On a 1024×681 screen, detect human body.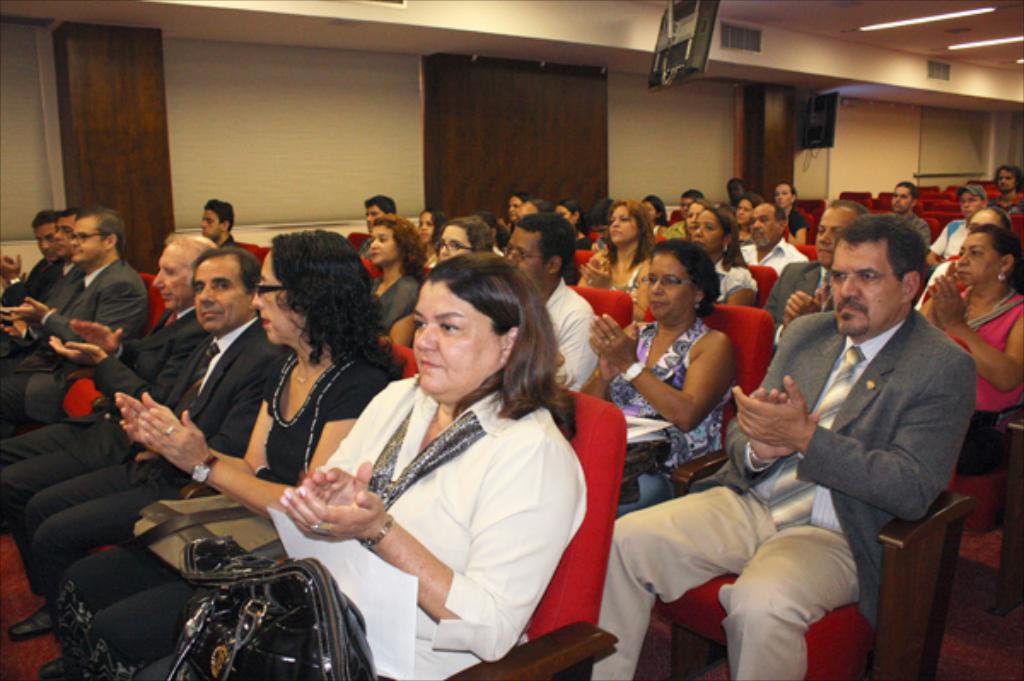
[left=32, top=345, right=401, bottom=679].
